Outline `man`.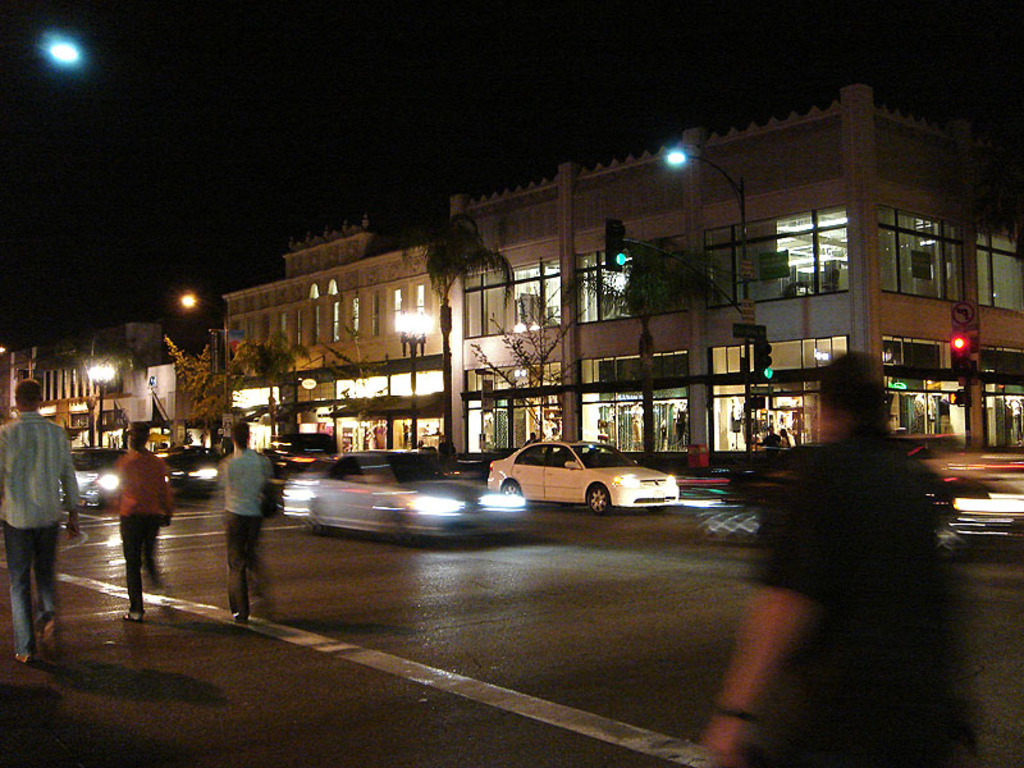
Outline: (left=214, top=416, right=279, bottom=623).
